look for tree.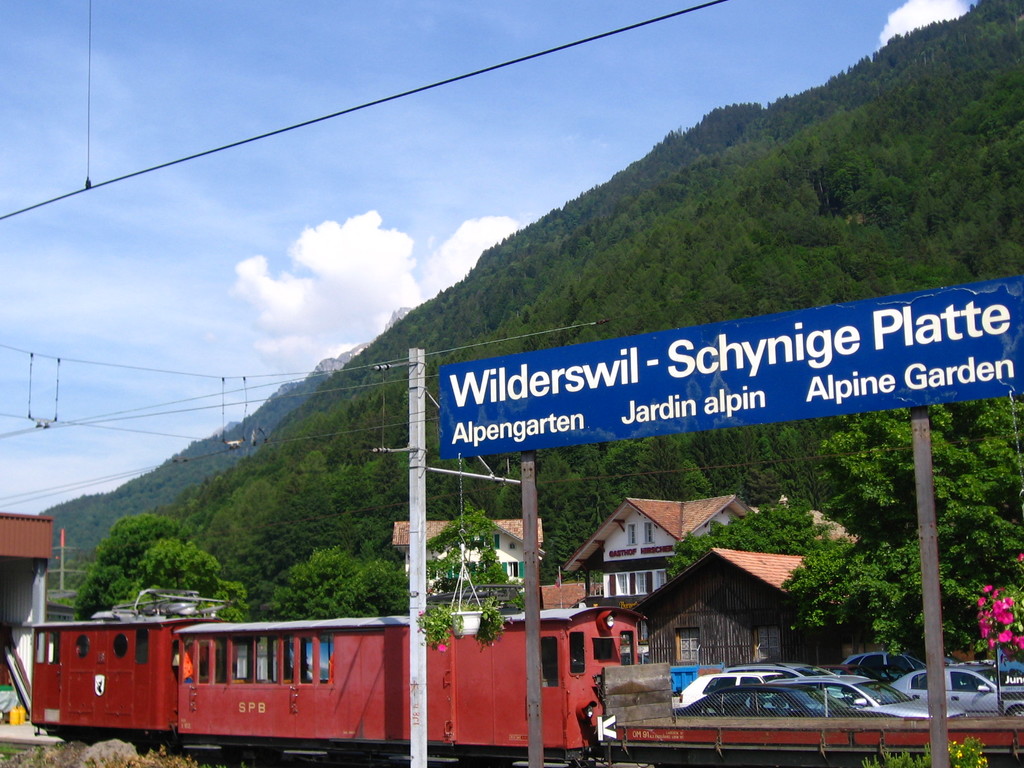
Found: select_region(268, 544, 352, 620).
